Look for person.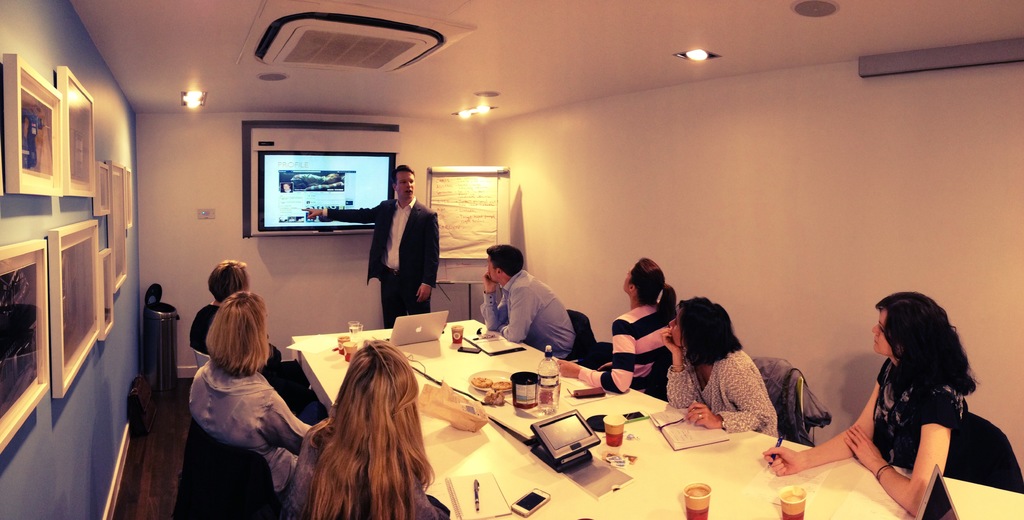
Found: region(184, 289, 317, 501).
